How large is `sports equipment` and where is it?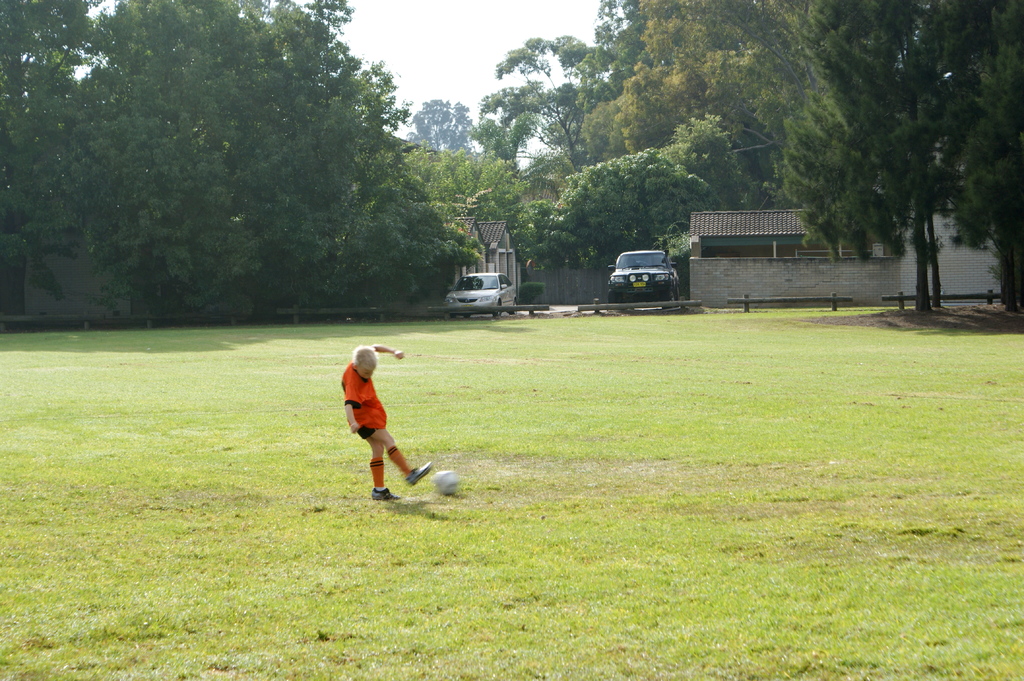
Bounding box: rect(403, 463, 435, 485).
